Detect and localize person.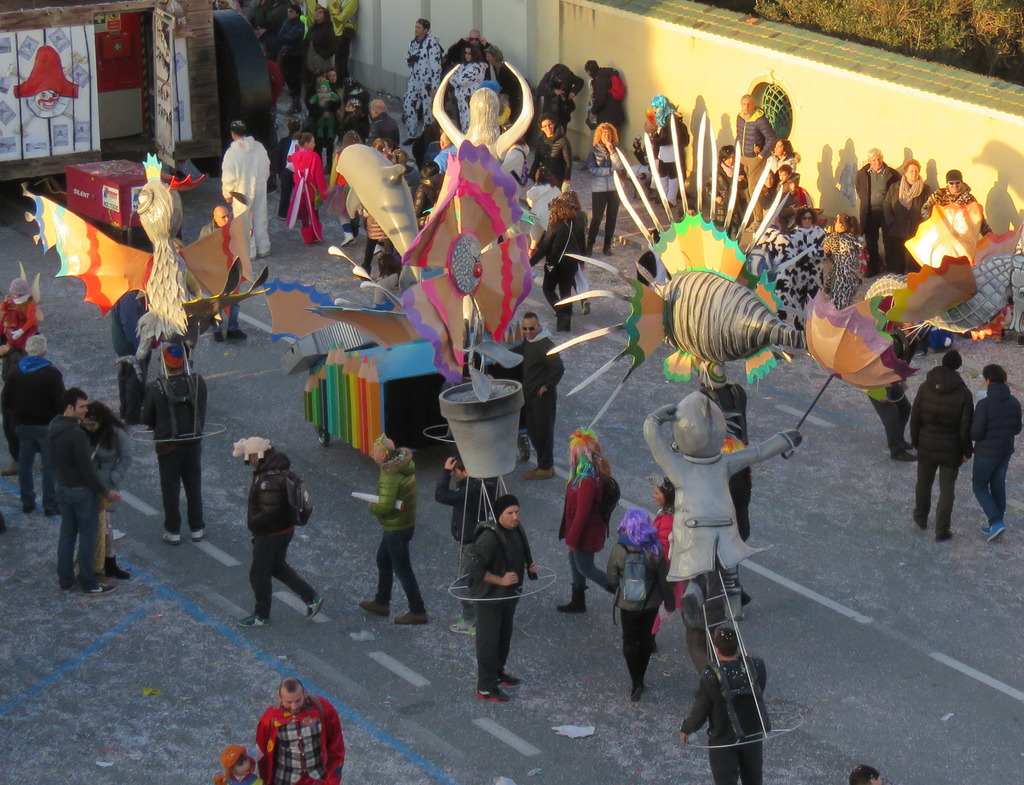
Localized at <bbox>588, 122, 627, 258</bbox>.
